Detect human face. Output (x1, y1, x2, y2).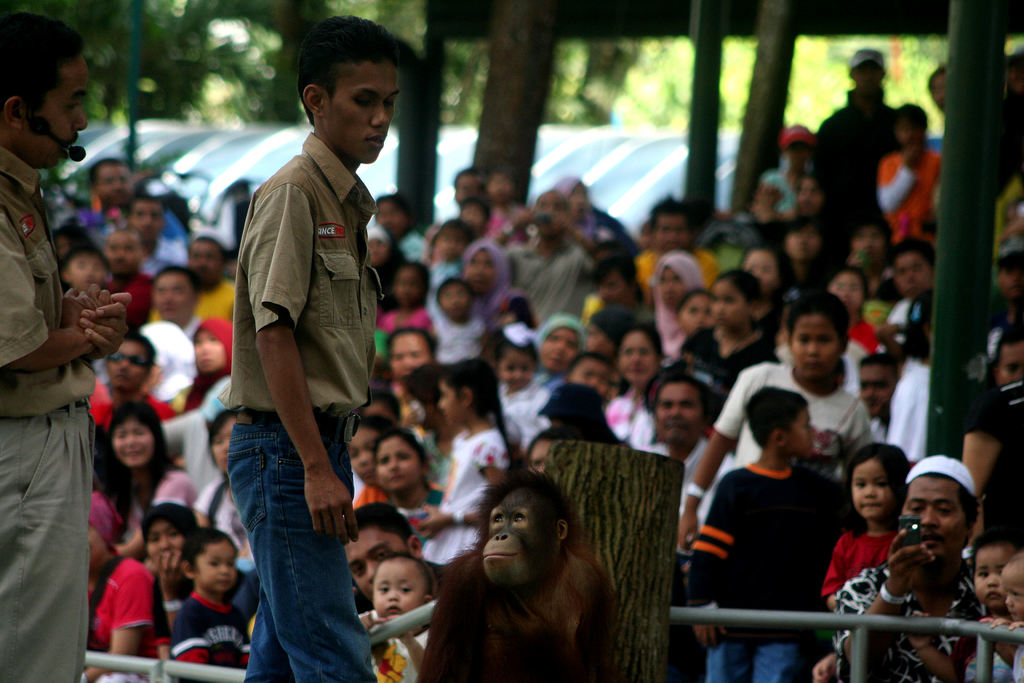
(325, 62, 399, 166).
